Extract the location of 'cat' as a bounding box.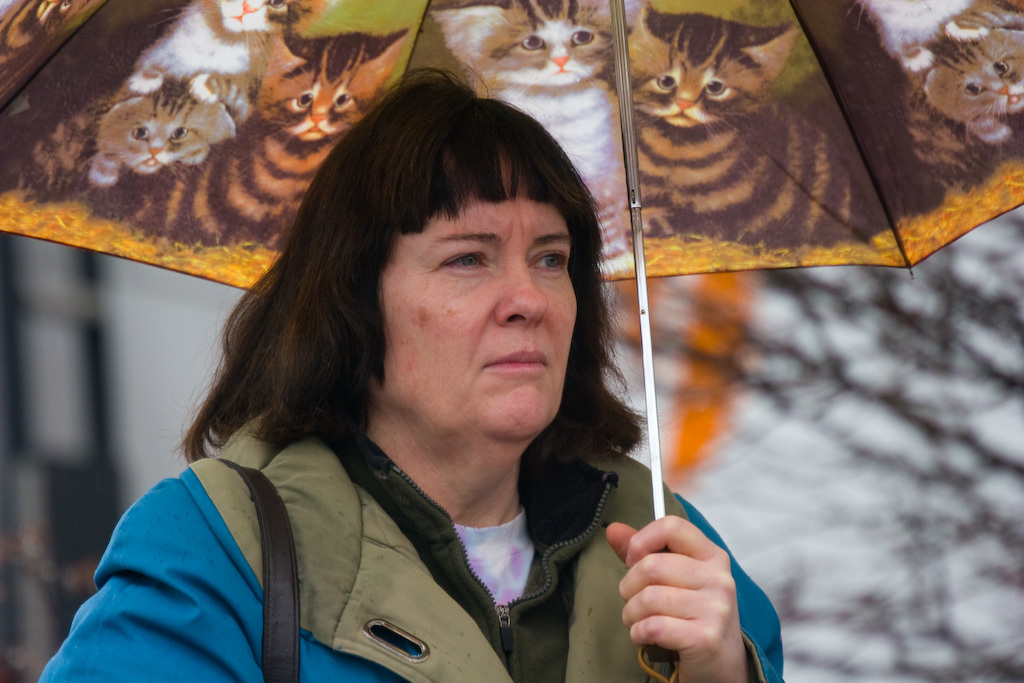
140,28,408,251.
